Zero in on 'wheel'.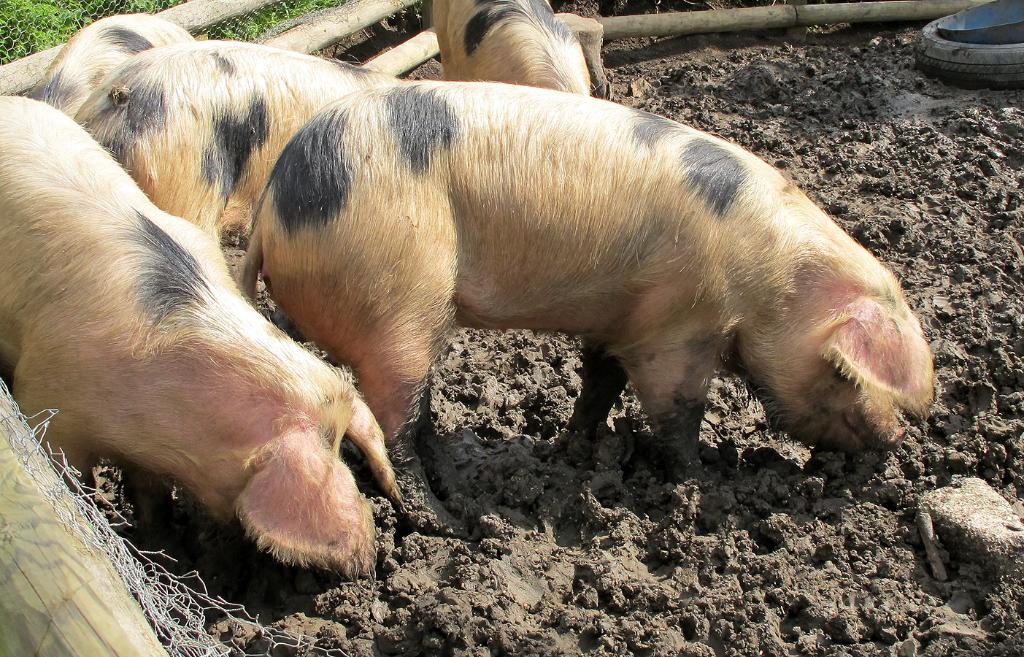
Zeroed in: [922, 7, 1023, 83].
